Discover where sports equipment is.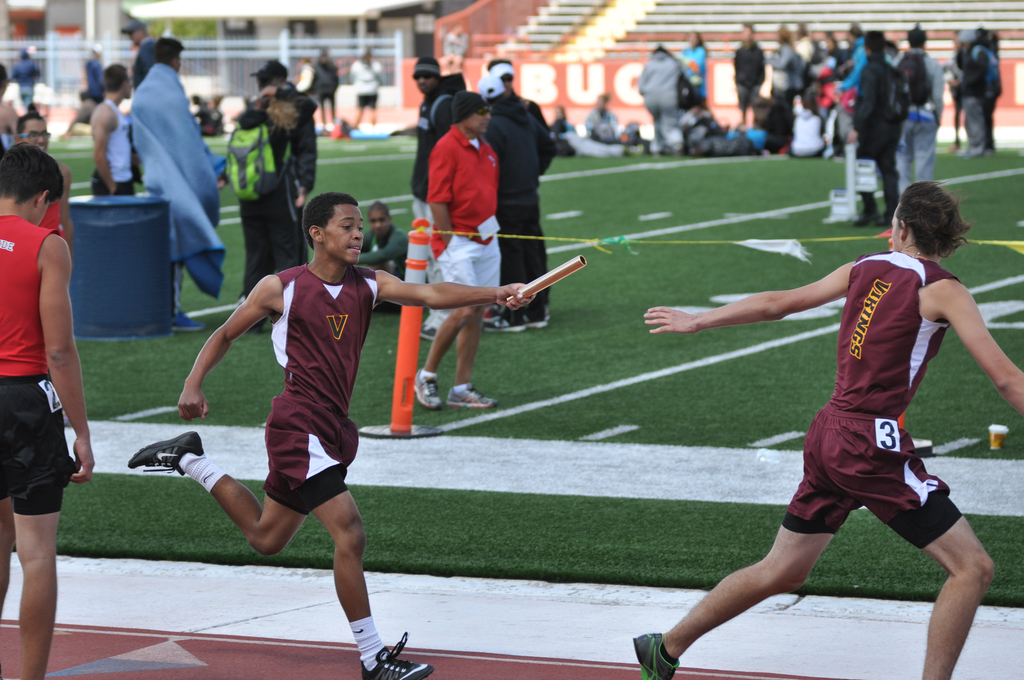
Discovered at <region>129, 428, 205, 475</region>.
